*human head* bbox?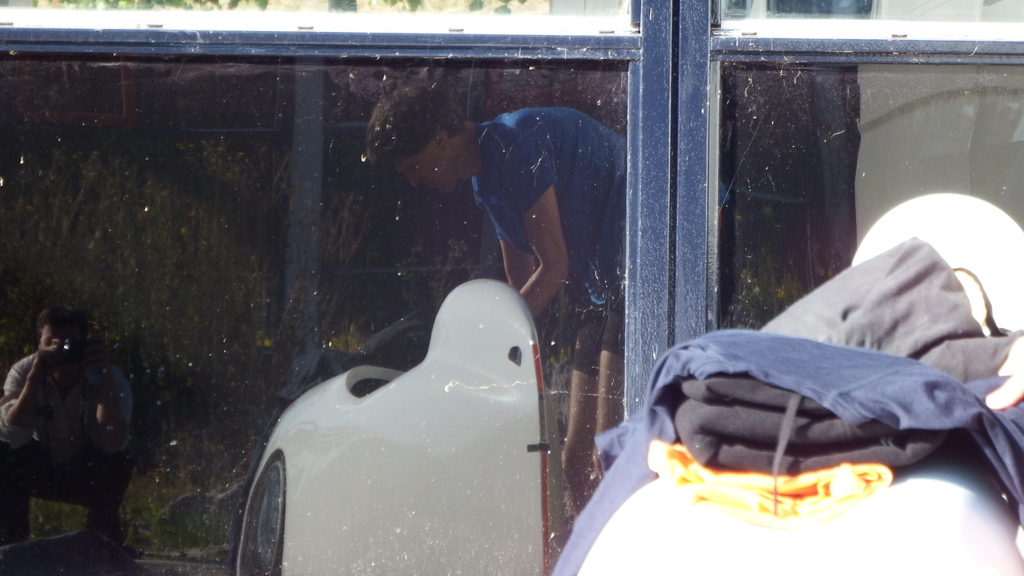
358, 90, 483, 191
